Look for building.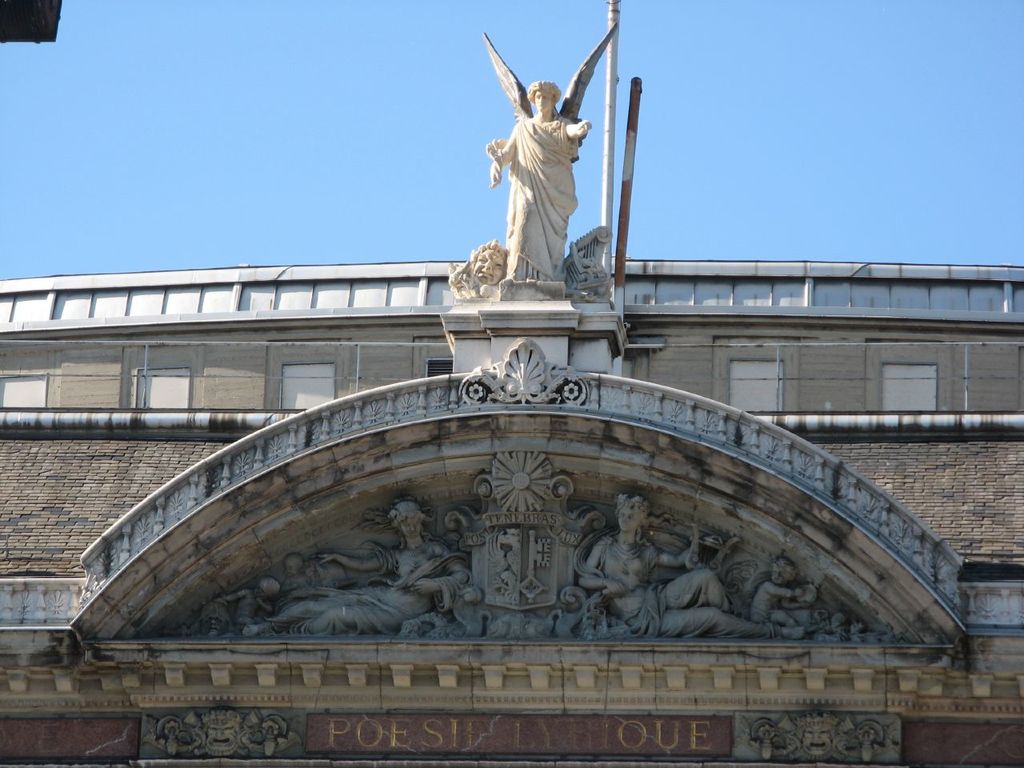
Found: {"x1": 0, "y1": 248, "x2": 1023, "y2": 767}.
